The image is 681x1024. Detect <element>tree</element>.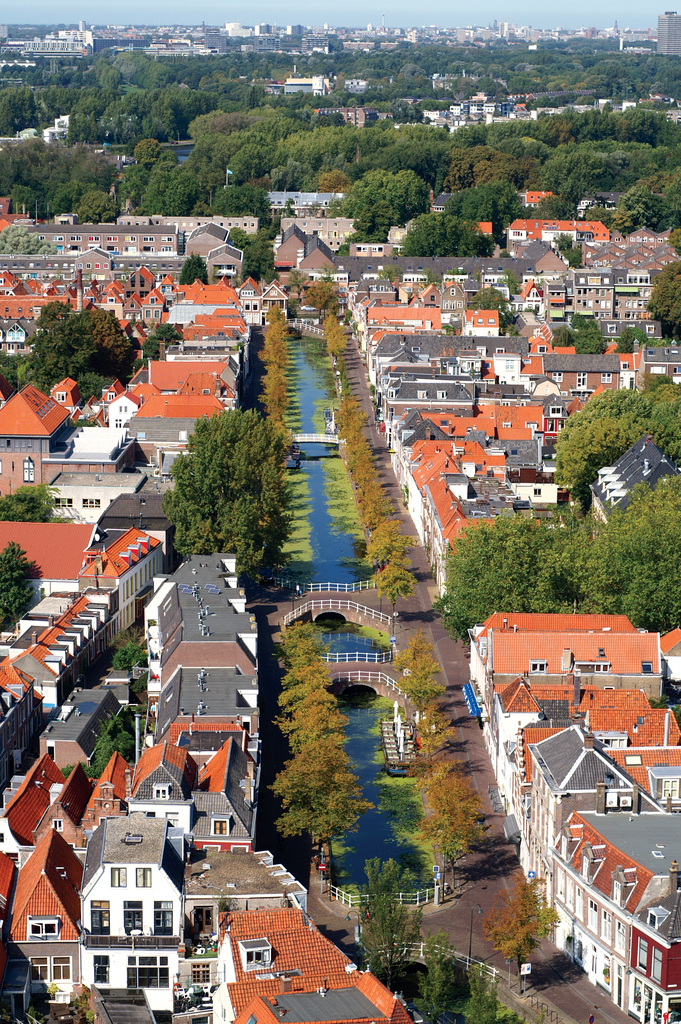
Detection: detection(336, 852, 443, 992).
